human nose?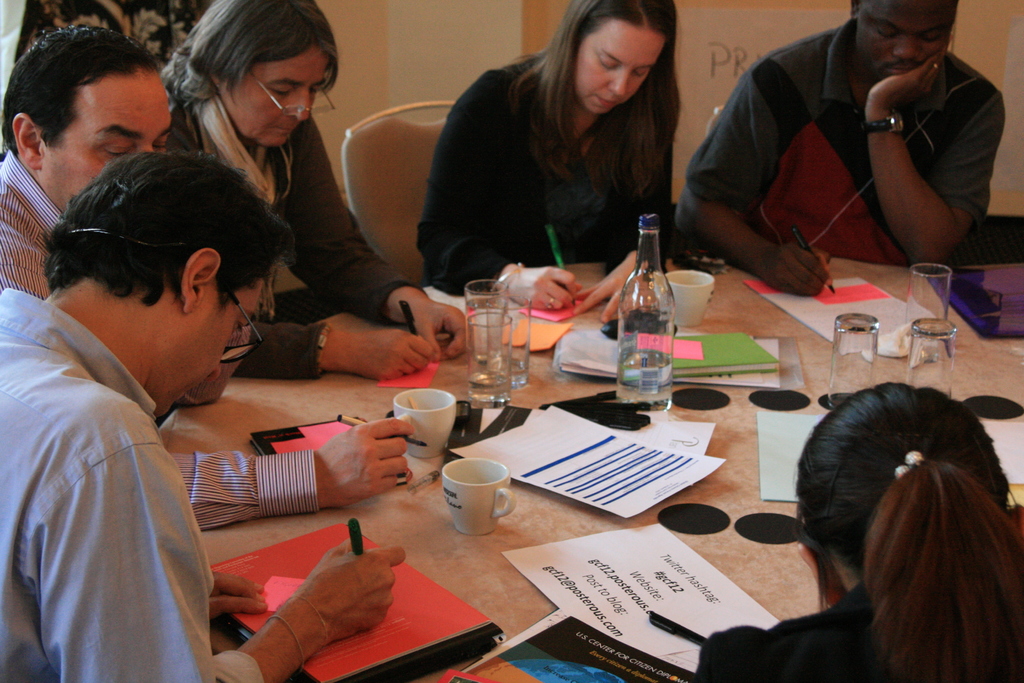
crop(609, 73, 627, 96)
